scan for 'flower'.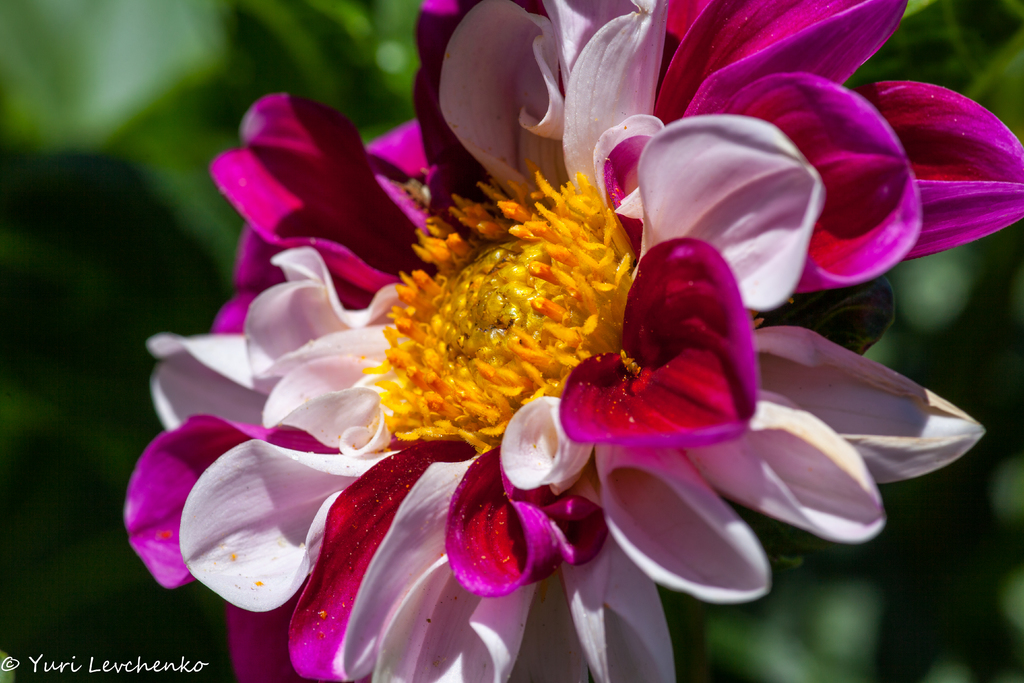
Scan result: bbox(123, 0, 1023, 682).
